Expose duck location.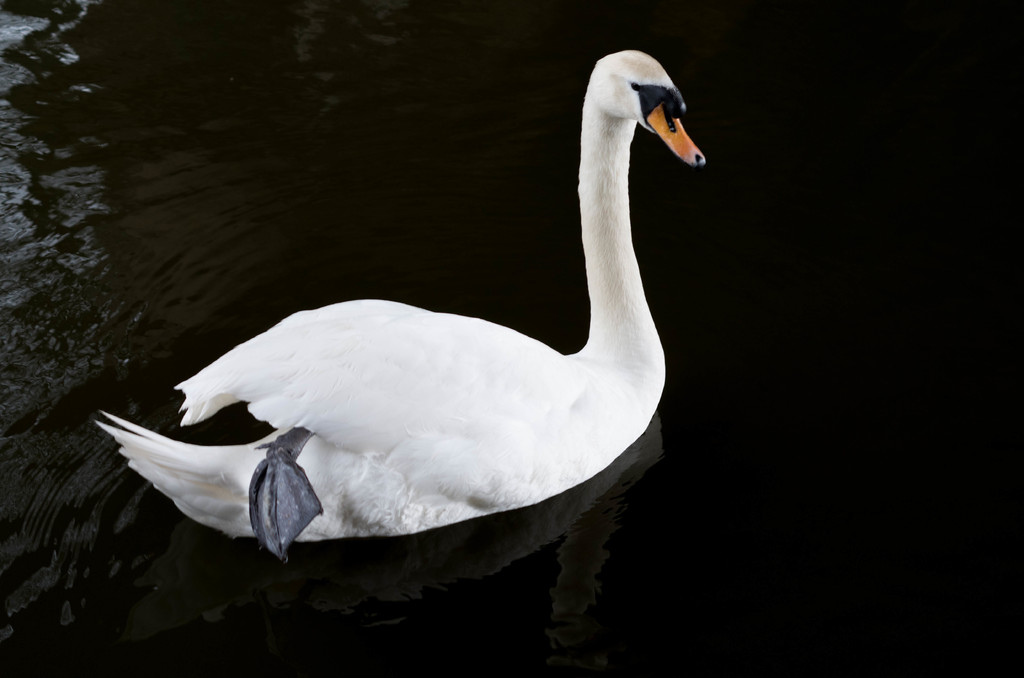
Exposed at box(190, 79, 667, 570).
